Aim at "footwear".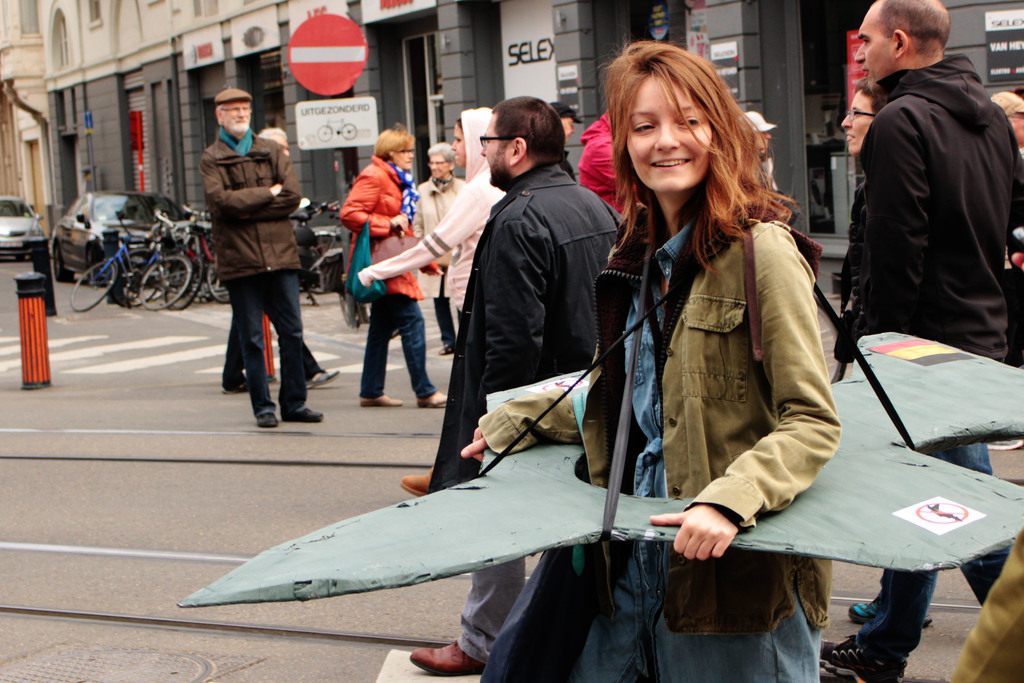
Aimed at l=987, t=438, r=1023, b=449.
